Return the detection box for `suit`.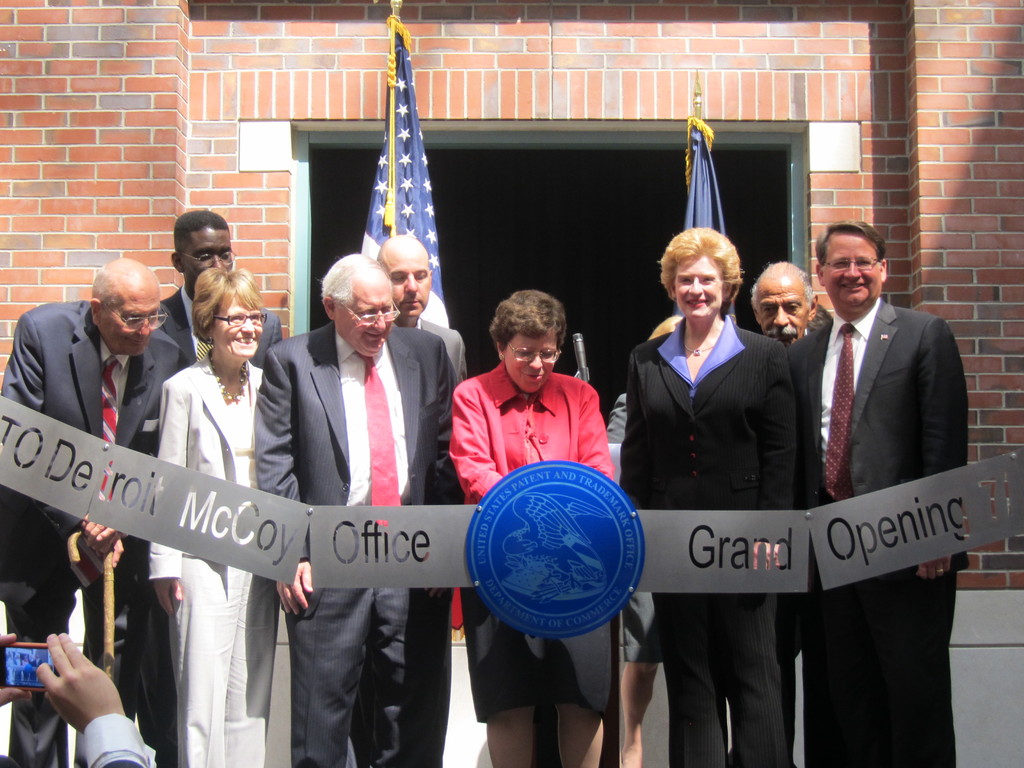
BBox(780, 298, 973, 767).
